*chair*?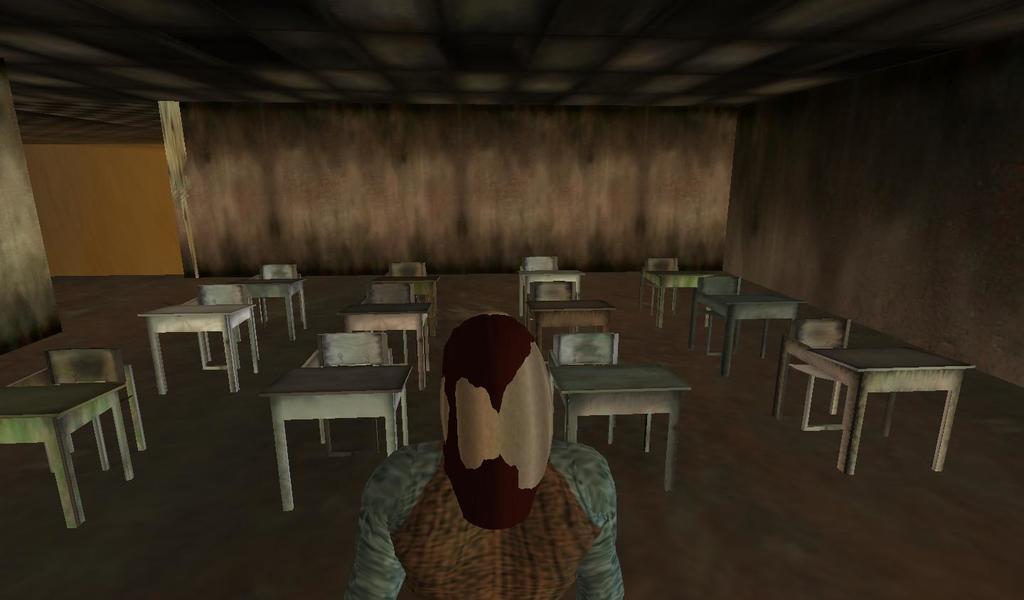
select_region(263, 264, 295, 289)
